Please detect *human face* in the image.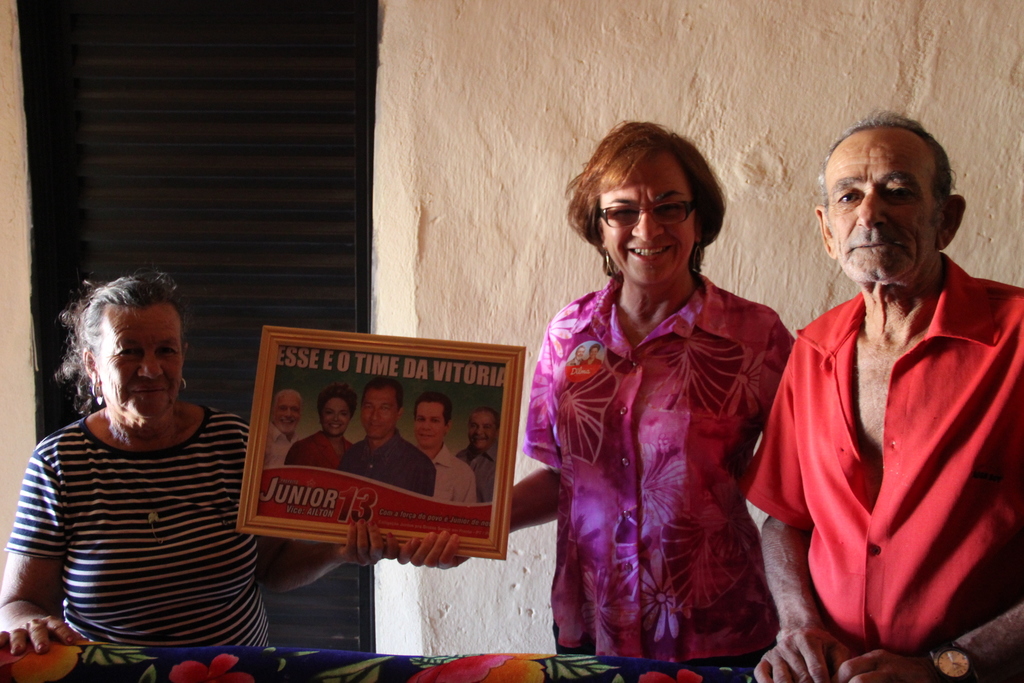
325:397:351:436.
